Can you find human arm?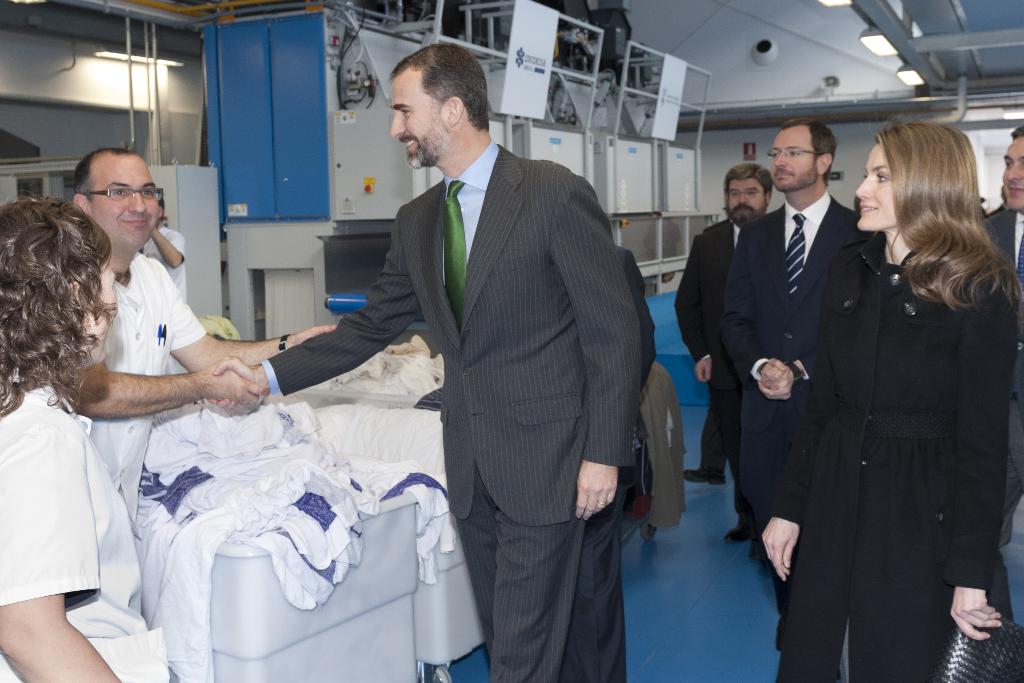
Yes, bounding box: bbox(60, 359, 268, 425).
